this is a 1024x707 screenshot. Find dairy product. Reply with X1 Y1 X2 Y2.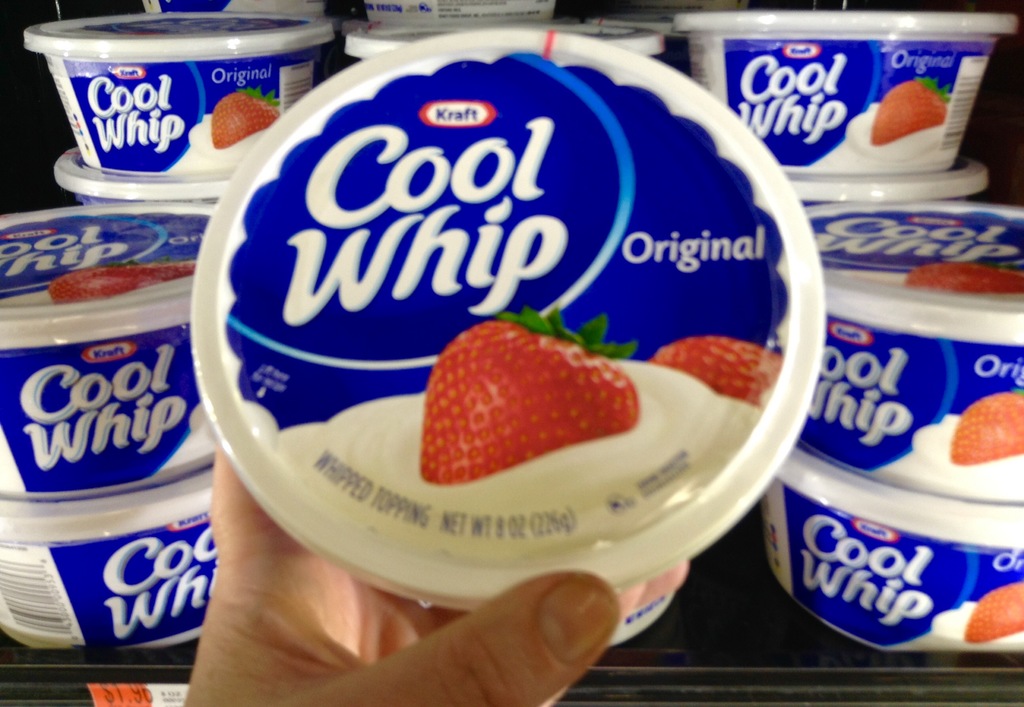
65 19 343 165.
